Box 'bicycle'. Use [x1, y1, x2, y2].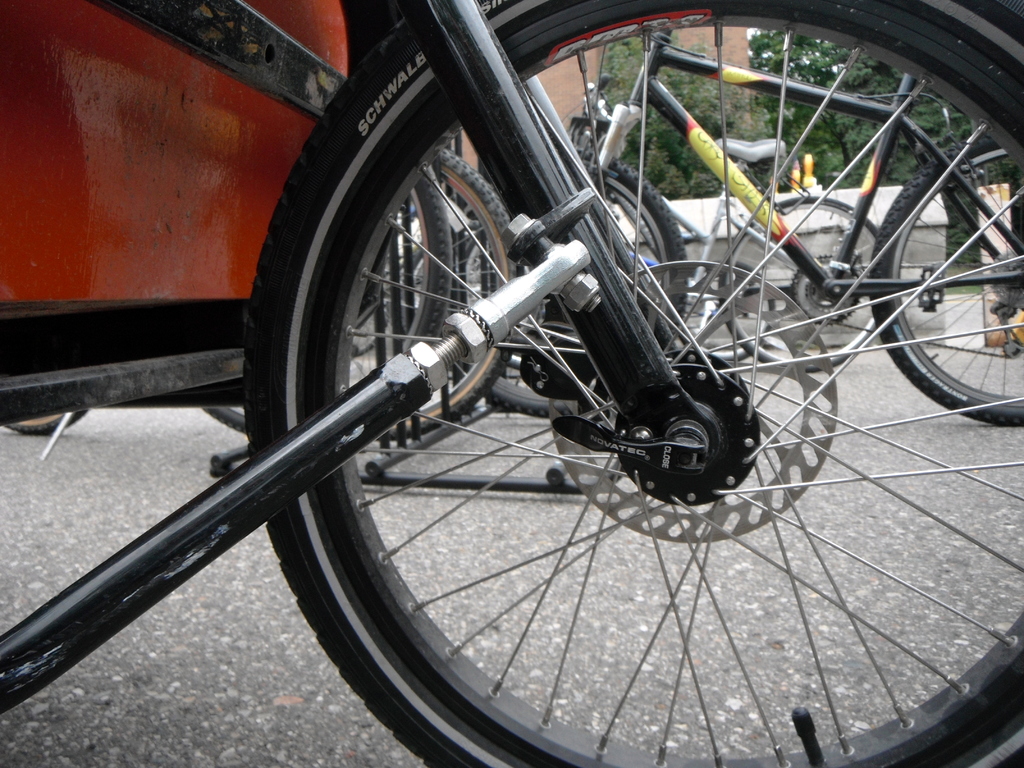
[424, 24, 1023, 428].
